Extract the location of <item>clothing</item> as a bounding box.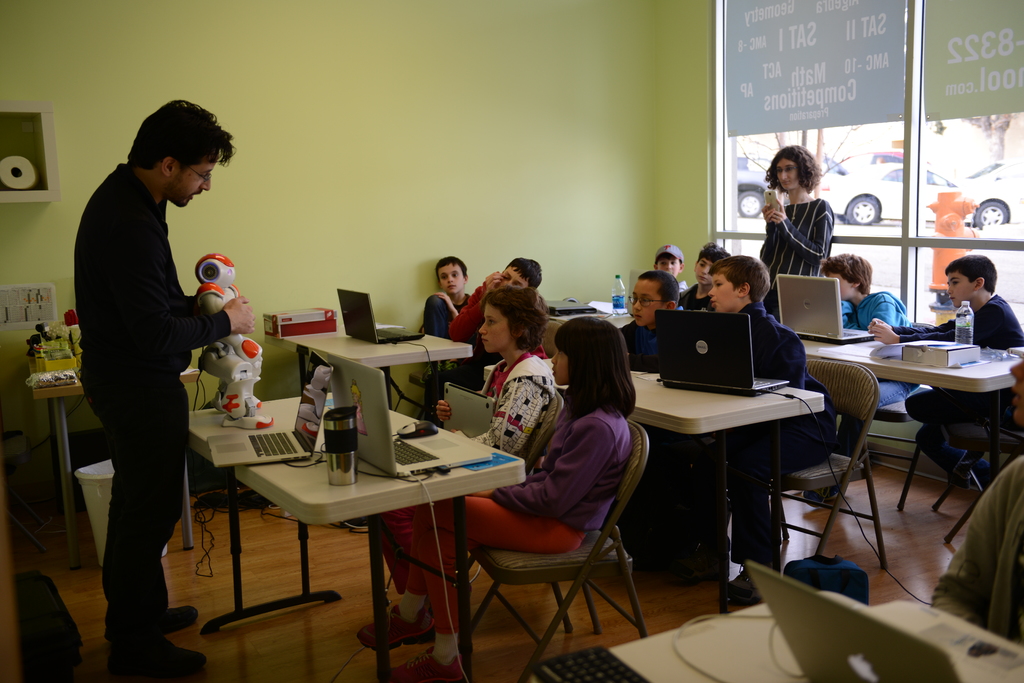
(x1=425, y1=290, x2=477, y2=340).
